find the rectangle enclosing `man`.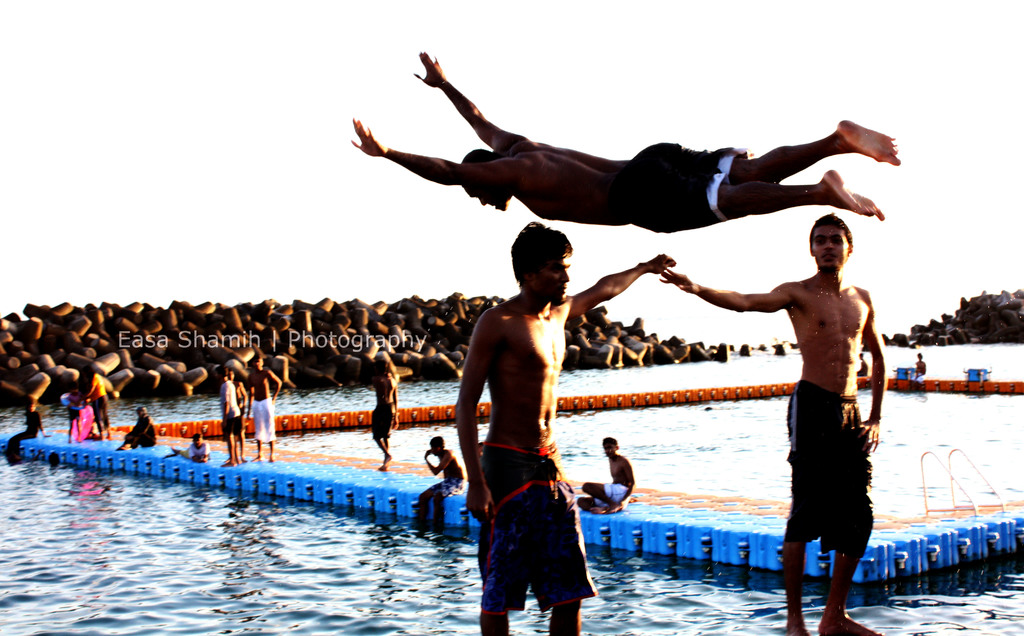
bbox=[221, 364, 244, 465].
